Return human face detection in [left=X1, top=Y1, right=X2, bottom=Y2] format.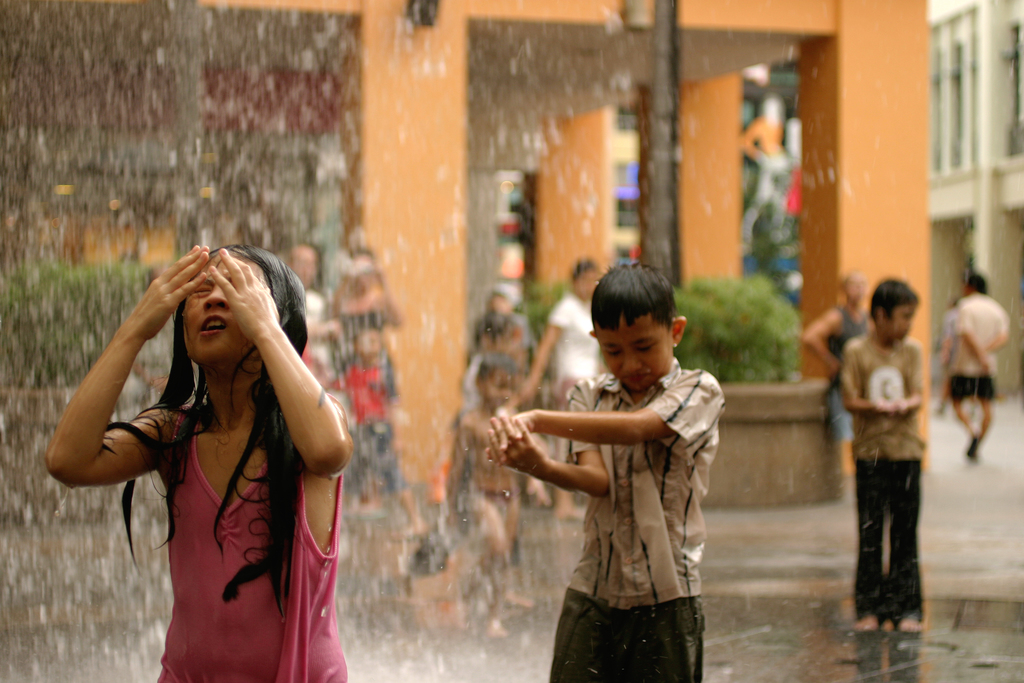
[left=586, top=313, right=677, bottom=390].
